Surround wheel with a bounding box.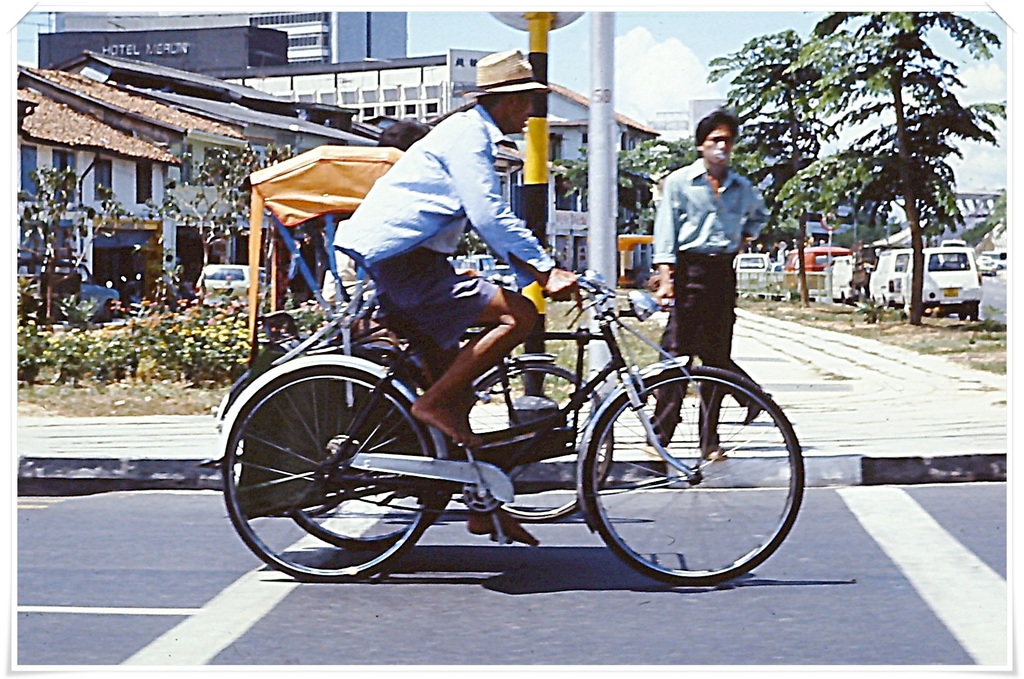
rect(290, 395, 451, 552).
